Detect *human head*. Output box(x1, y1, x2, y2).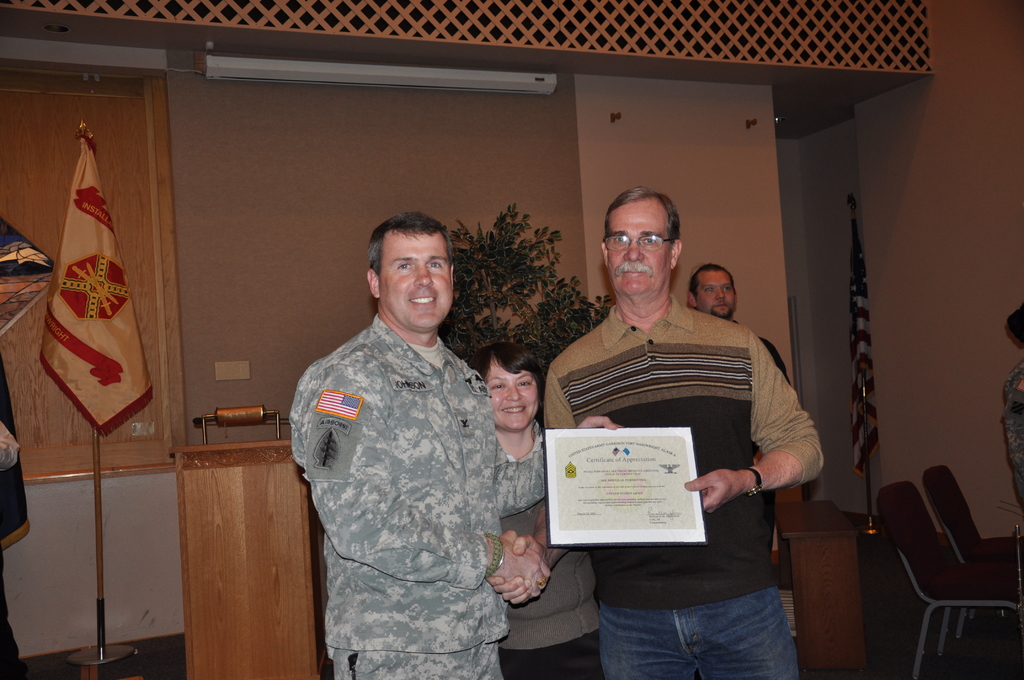
box(468, 344, 545, 435).
